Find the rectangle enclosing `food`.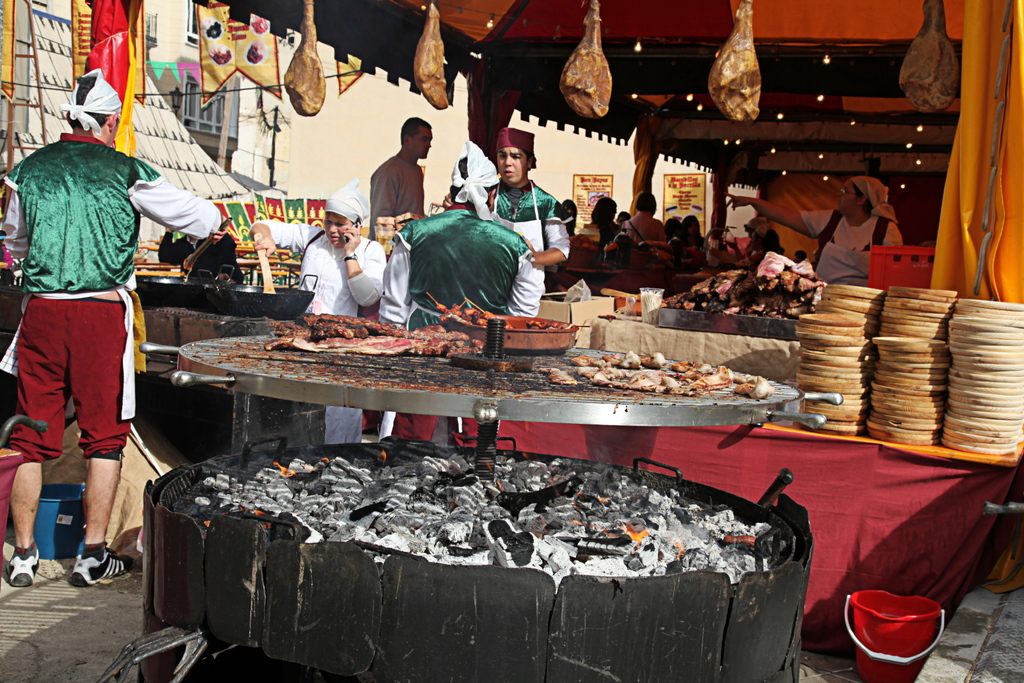
bbox=[537, 366, 577, 384].
